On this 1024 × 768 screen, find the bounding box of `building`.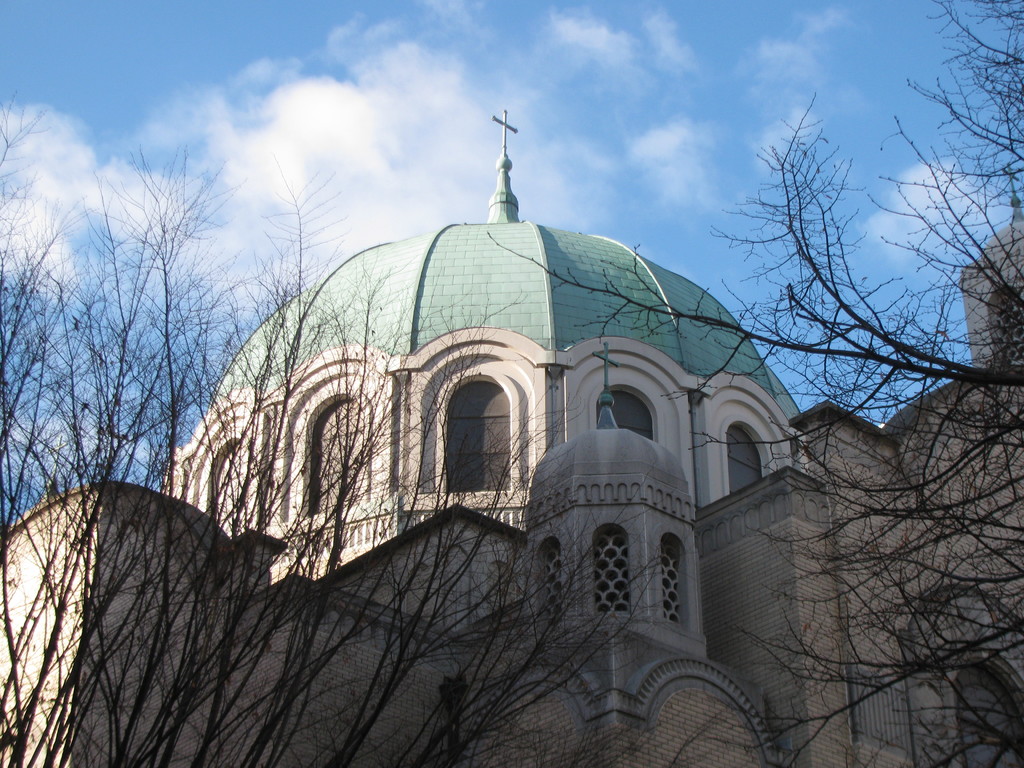
Bounding box: crop(0, 111, 1023, 767).
